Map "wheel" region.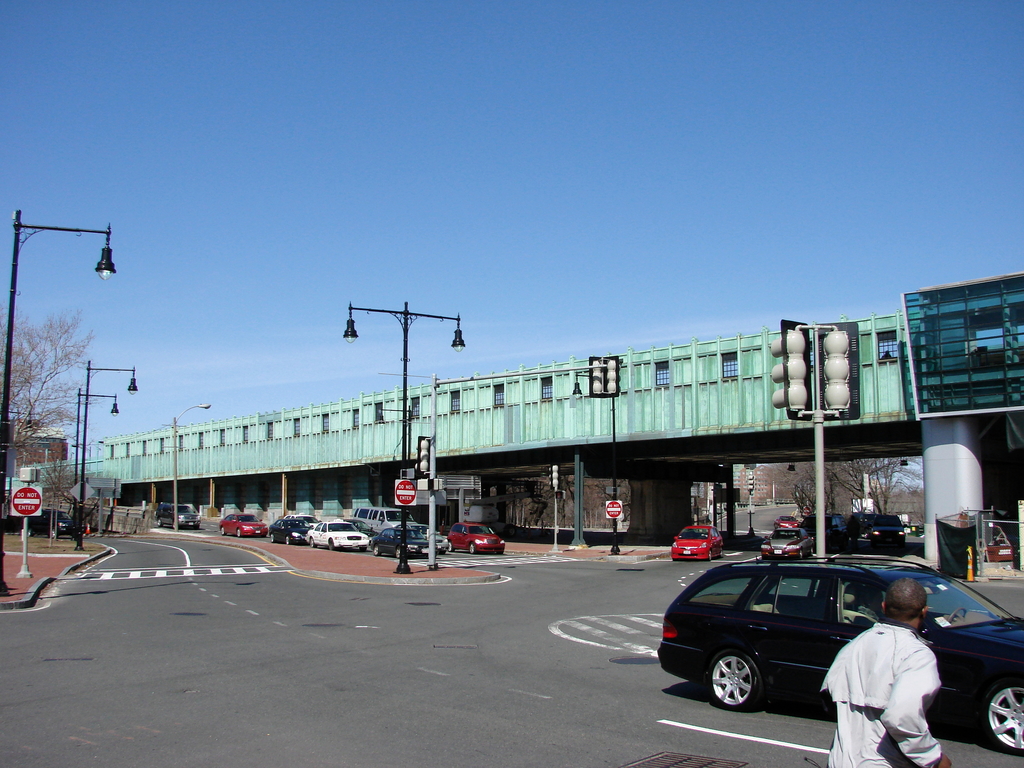
Mapped to 25/526/33/537.
